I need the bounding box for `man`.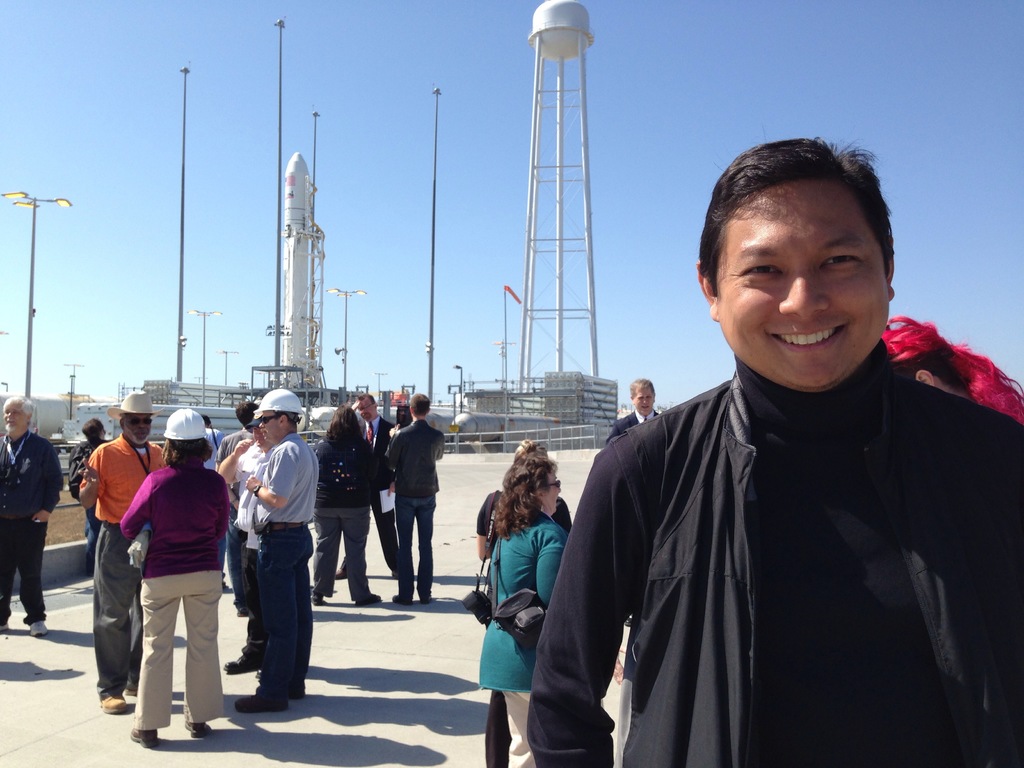
Here it is: [1, 380, 56, 639].
